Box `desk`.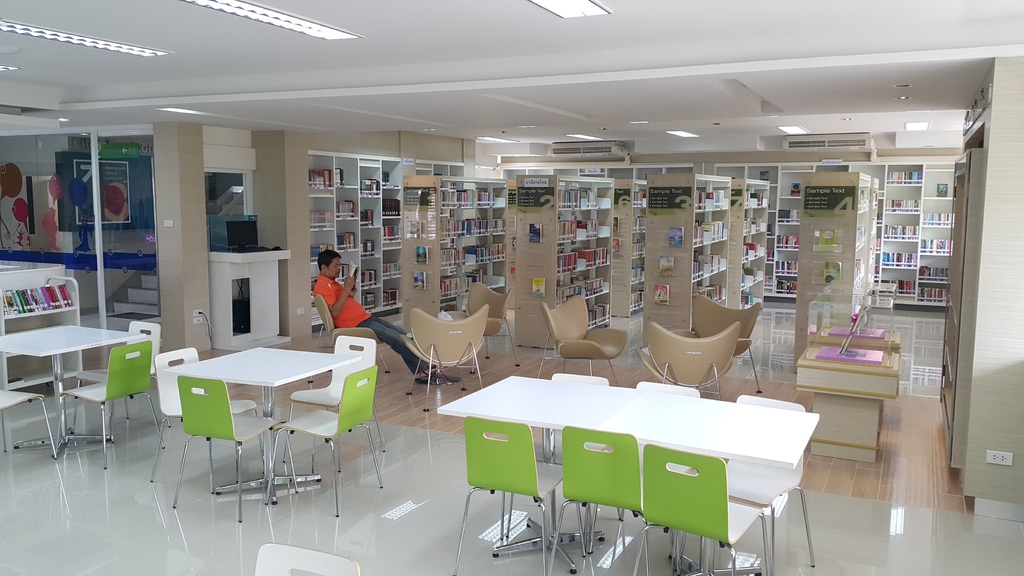
<box>413,374,817,566</box>.
